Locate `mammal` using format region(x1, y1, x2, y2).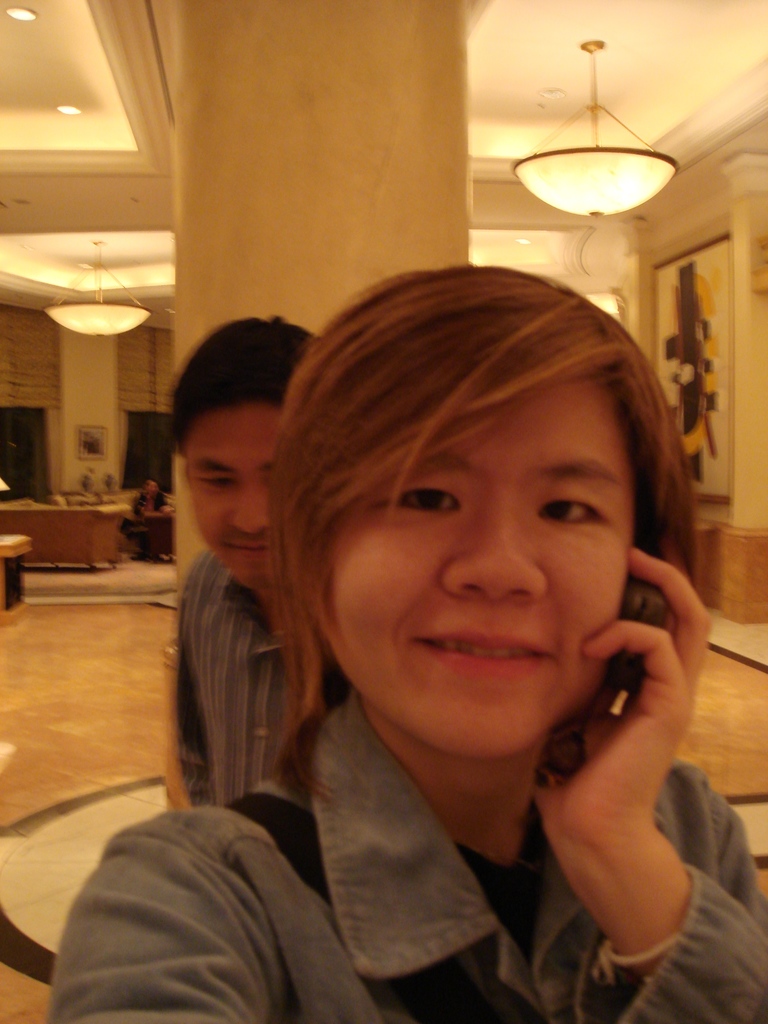
region(138, 197, 753, 994).
